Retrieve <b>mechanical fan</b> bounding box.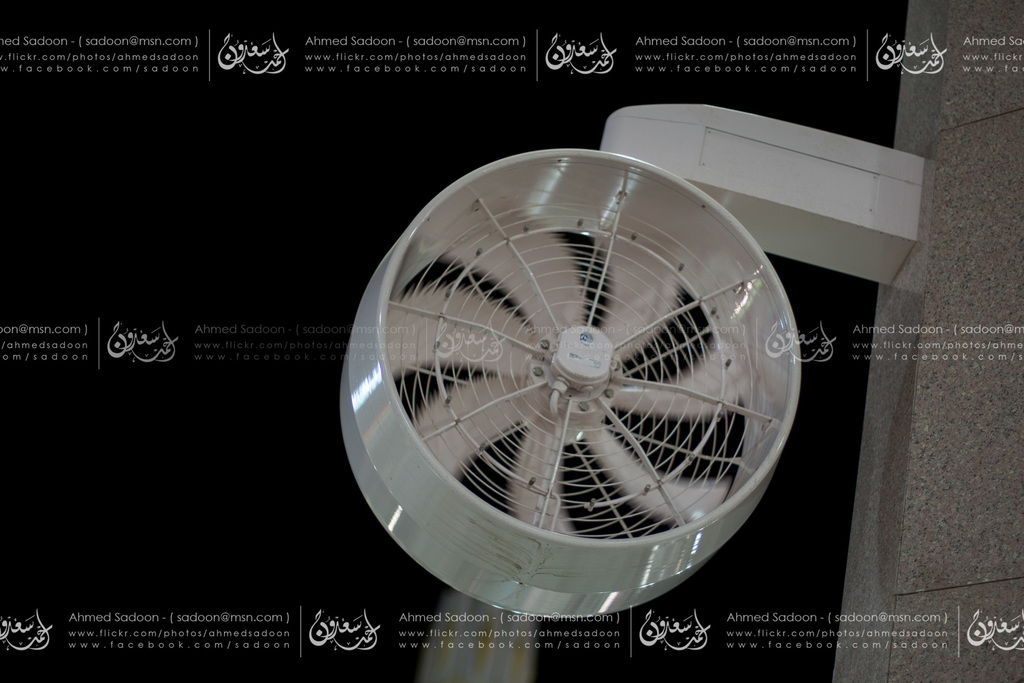
Bounding box: 354/148/806/622.
